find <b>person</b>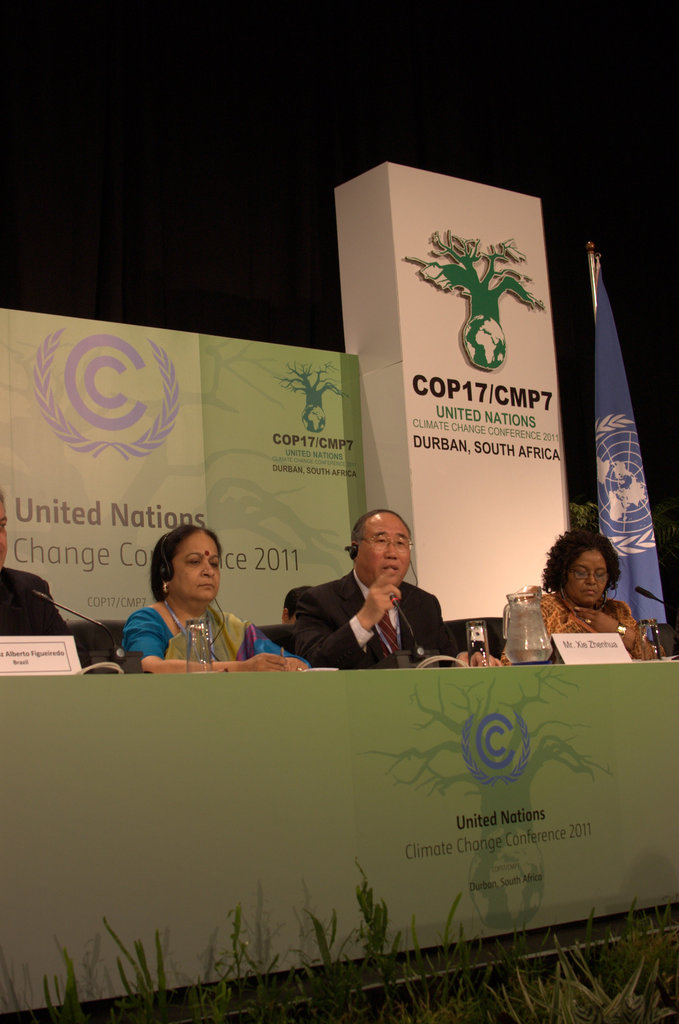
box=[281, 509, 458, 684]
